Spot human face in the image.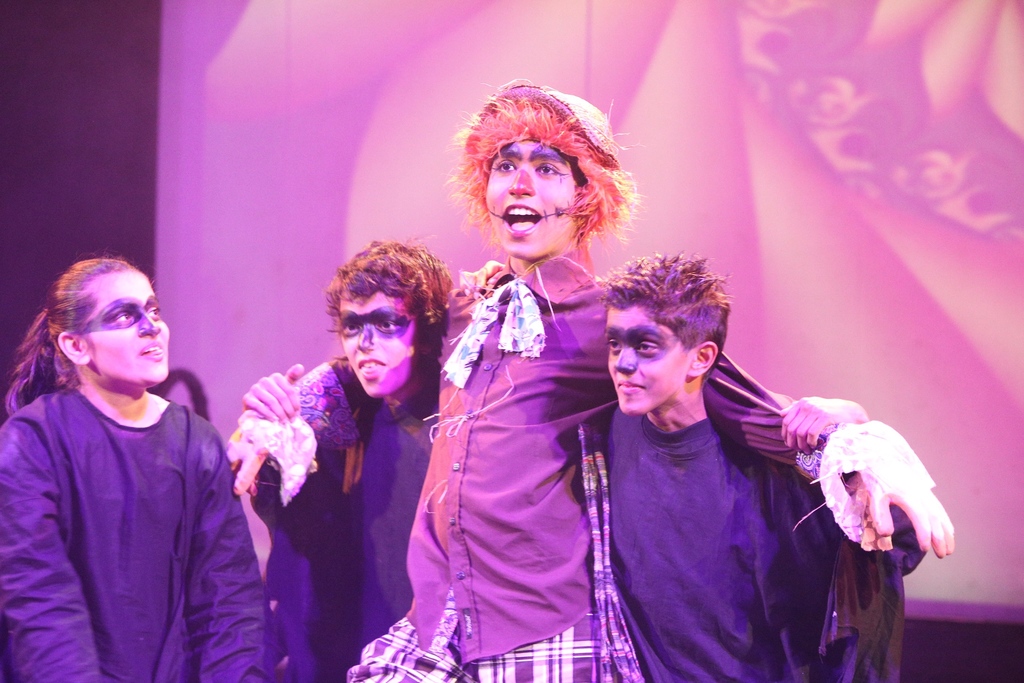
human face found at bbox=(484, 140, 586, 261).
